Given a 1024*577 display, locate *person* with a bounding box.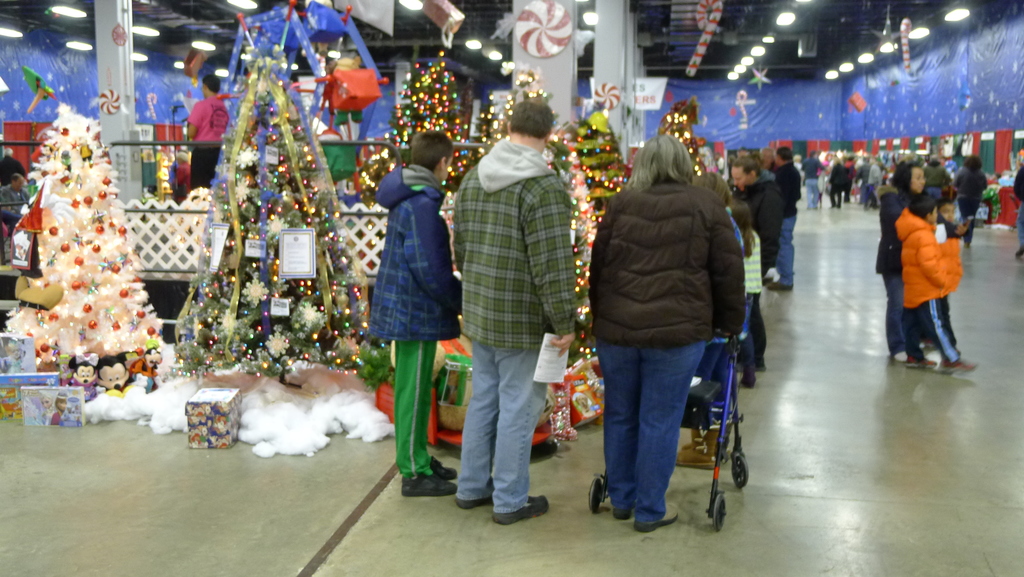
Located: {"left": 377, "top": 133, "right": 457, "bottom": 494}.
